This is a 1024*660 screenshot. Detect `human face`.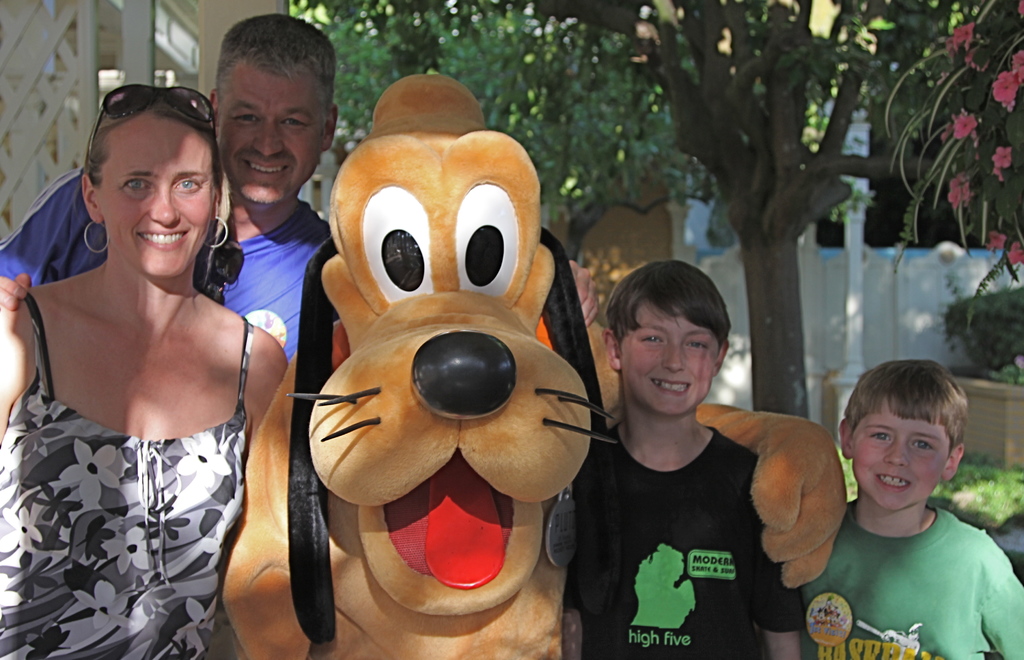
<box>99,118,215,277</box>.
